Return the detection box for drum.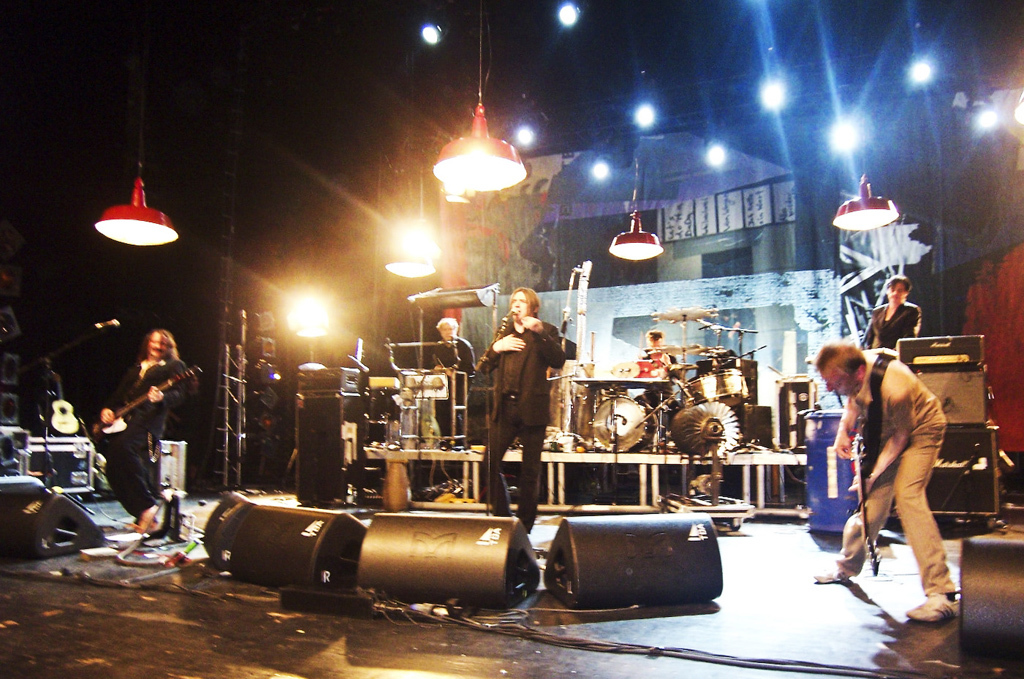
BBox(680, 368, 751, 407).
